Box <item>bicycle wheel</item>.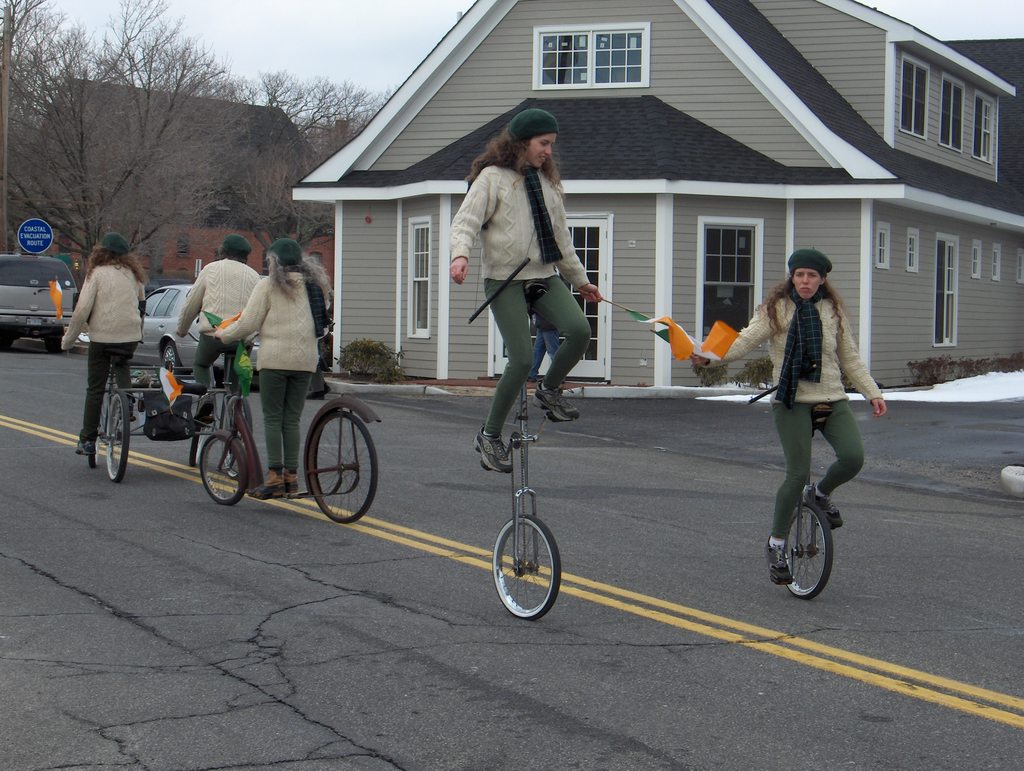
box=[219, 391, 255, 481].
